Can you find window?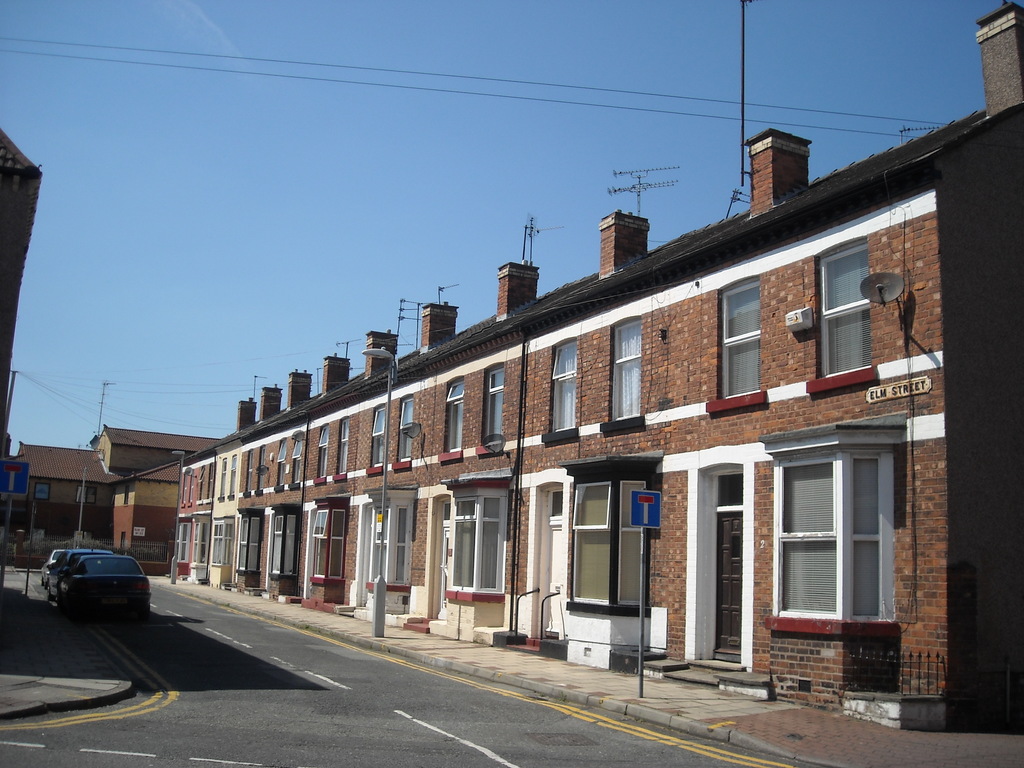
Yes, bounding box: box=[219, 461, 224, 500].
